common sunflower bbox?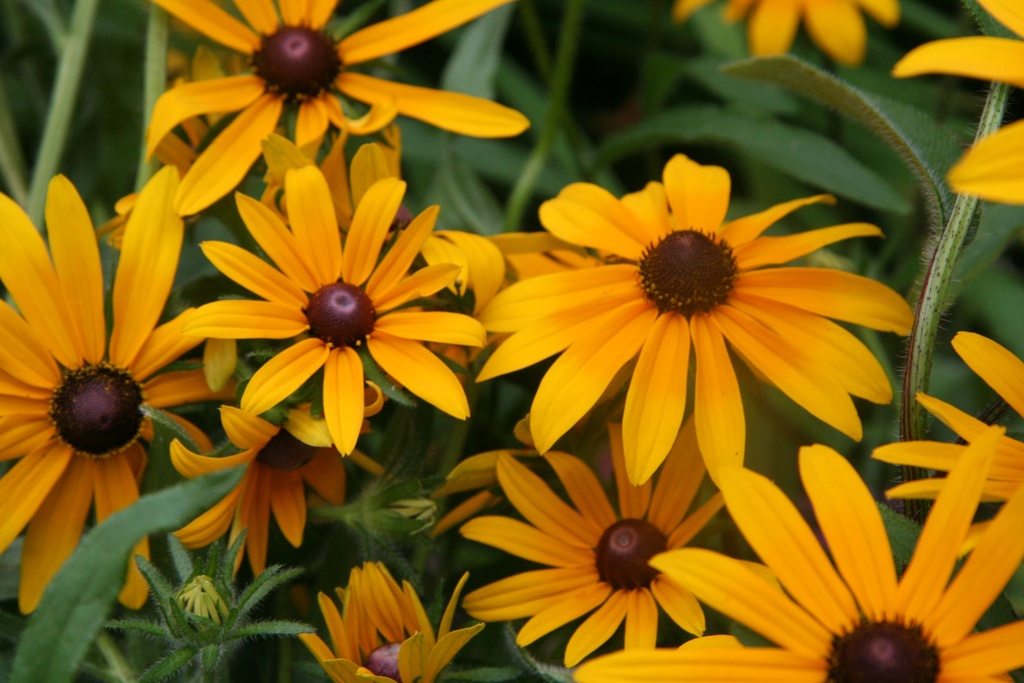
<region>476, 152, 914, 490</region>
